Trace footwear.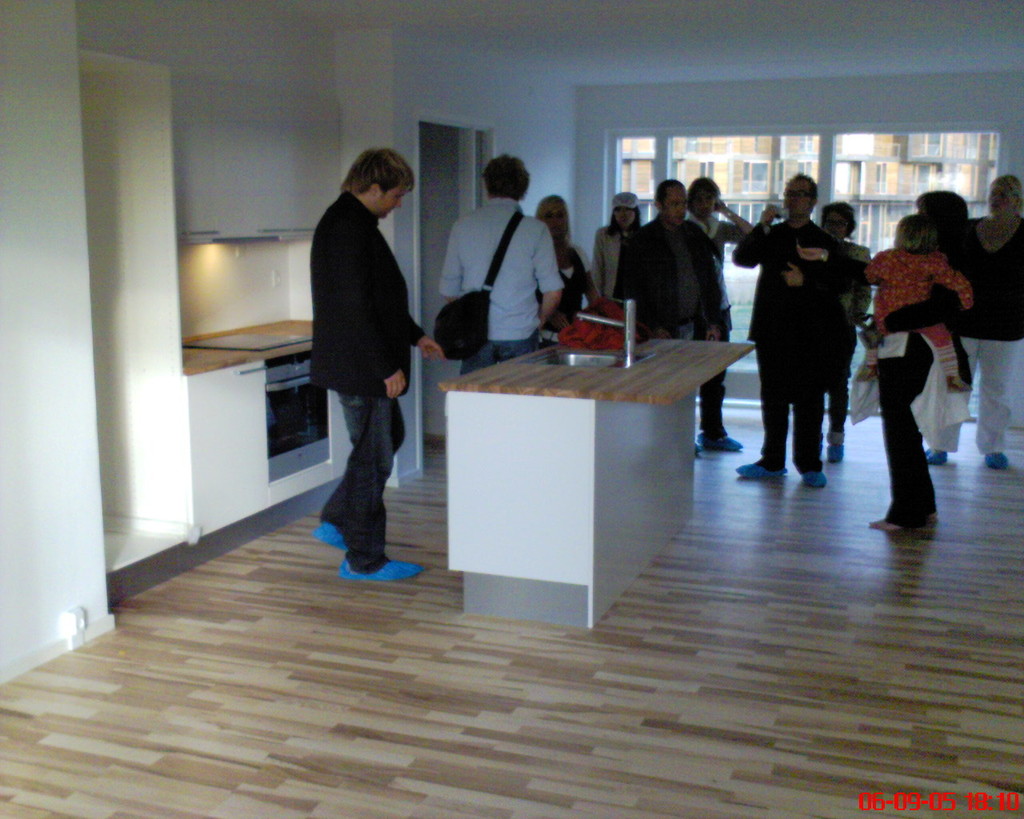
Traced to 310, 521, 341, 546.
